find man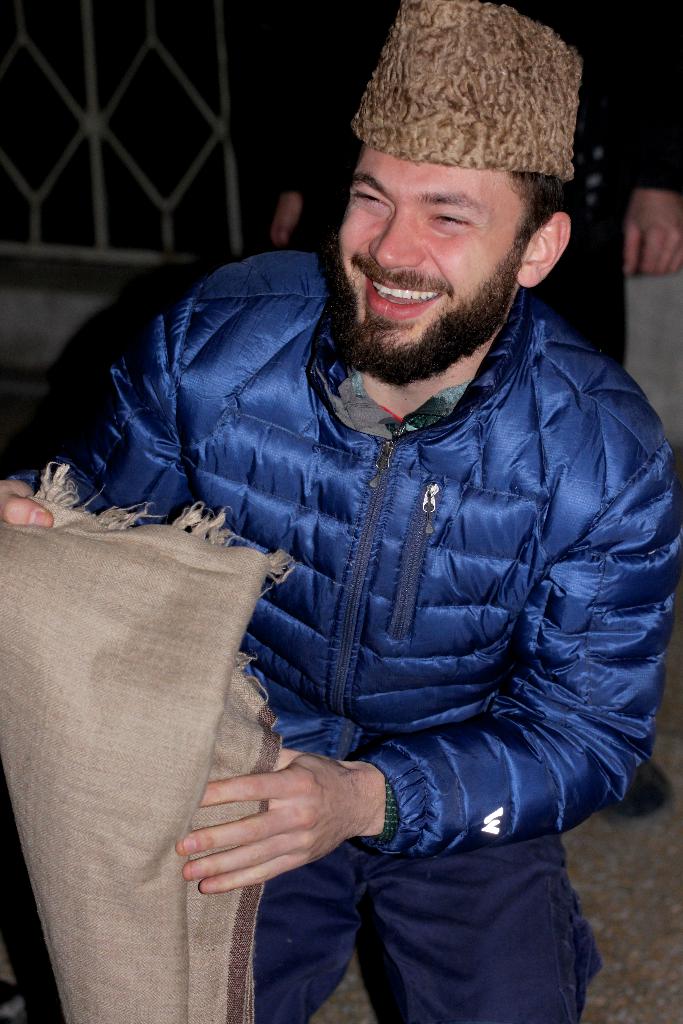
101:24:682:998
